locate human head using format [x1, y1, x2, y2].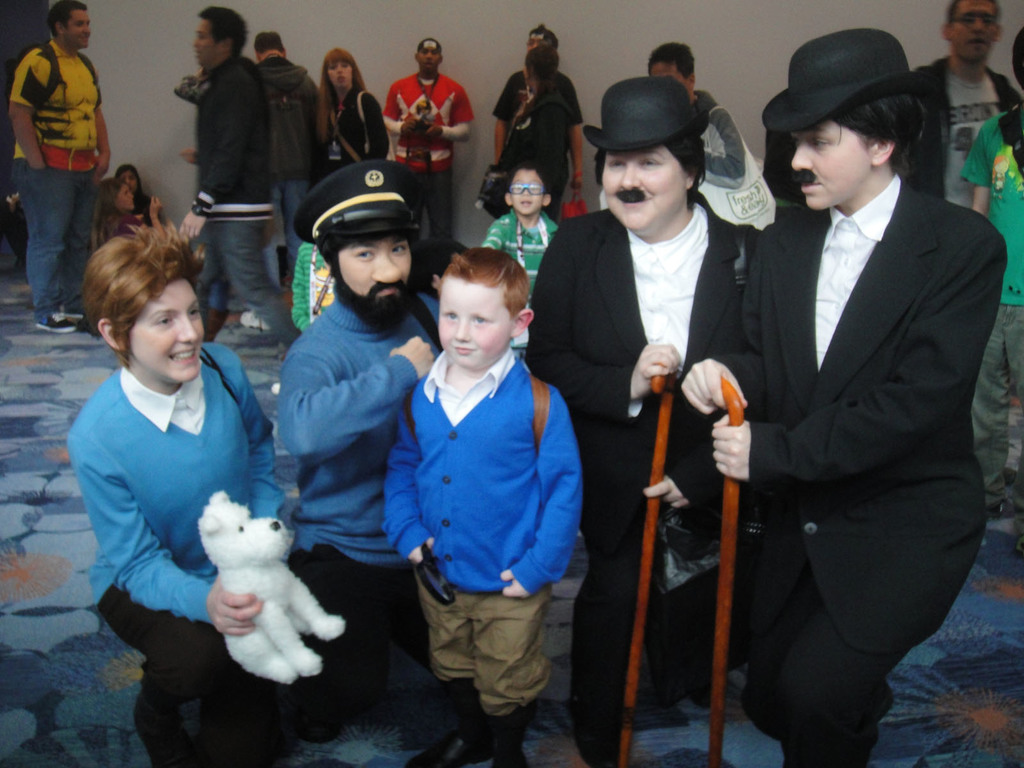
[405, 220, 534, 381].
